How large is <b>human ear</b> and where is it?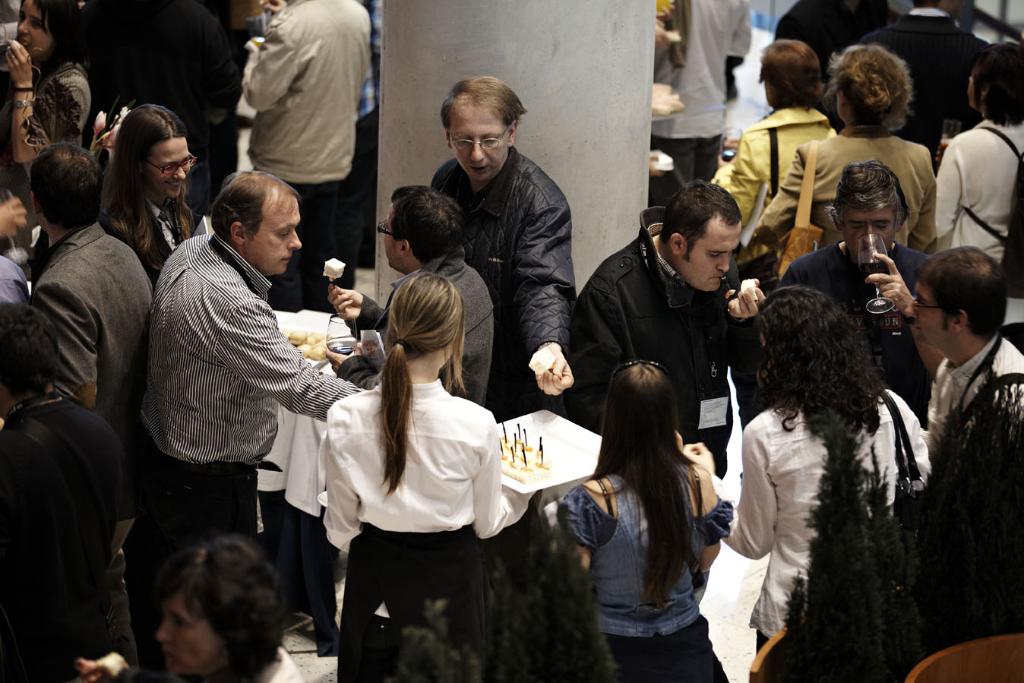
Bounding box: box=[509, 119, 517, 144].
